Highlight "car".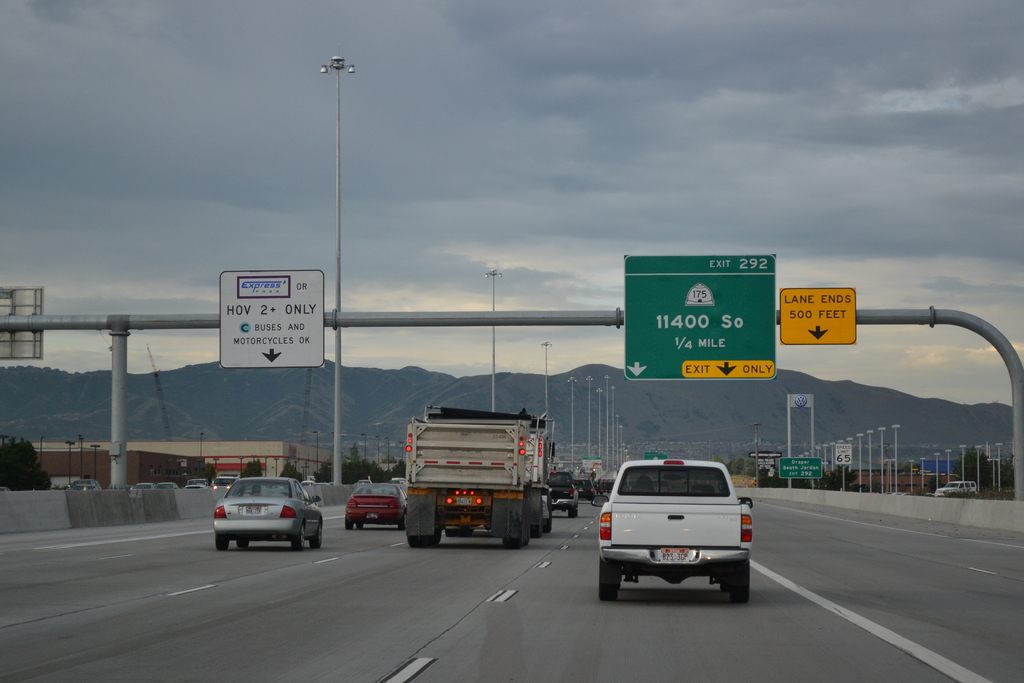
Highlighted region: (155, 483, 180, 490).
